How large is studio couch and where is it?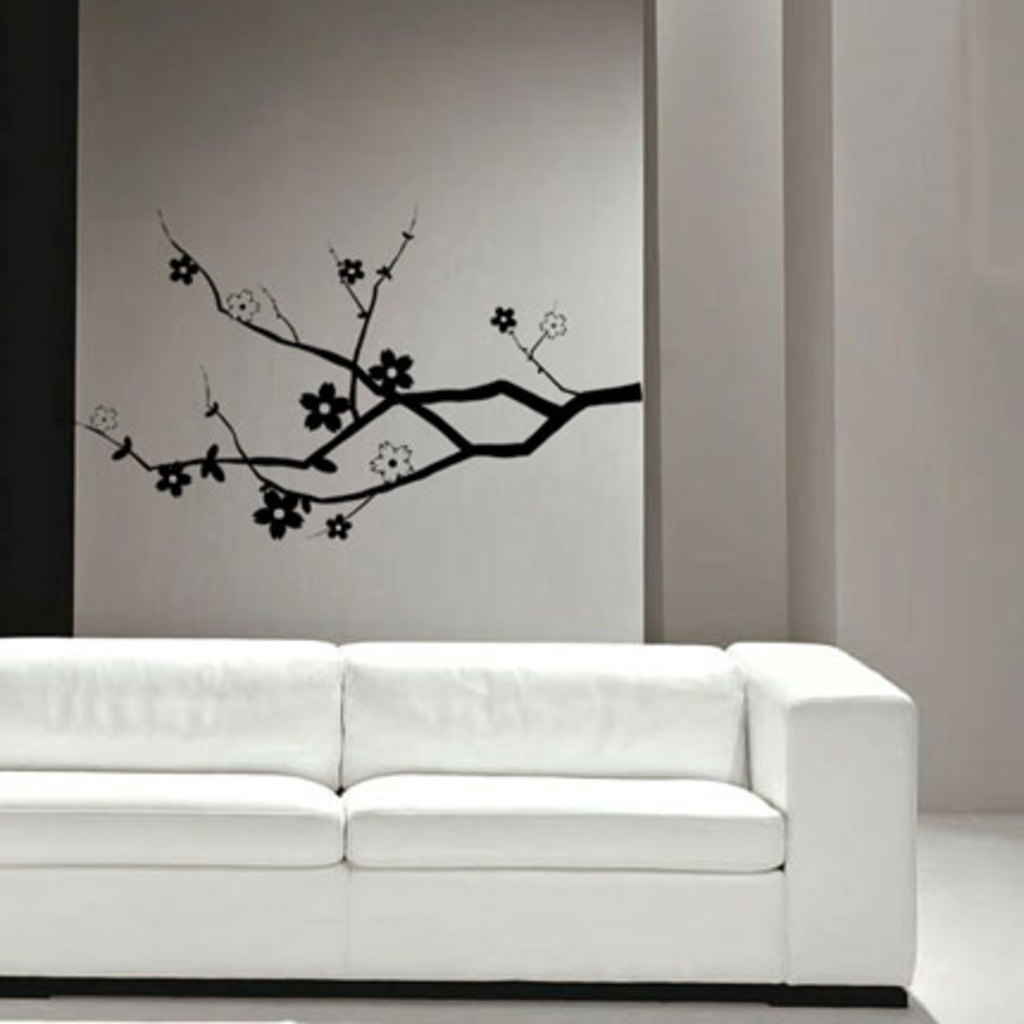
Bounding box: {"x1": 0, "y1": 631, "x2": 924, "y2": 1007}.
